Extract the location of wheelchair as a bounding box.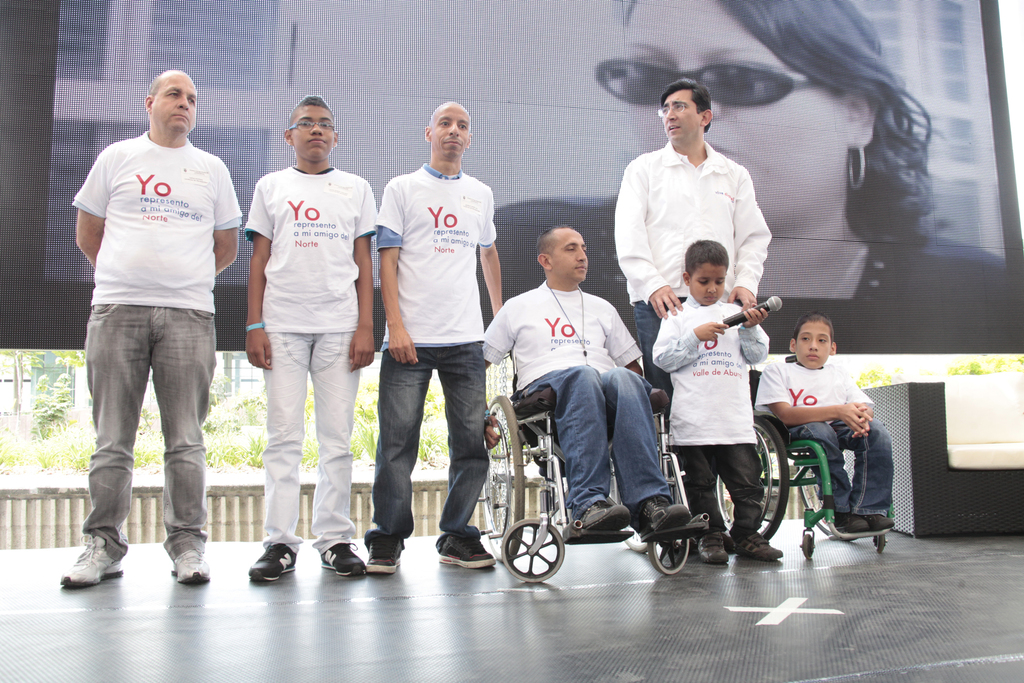
[x1=479, y1=387, x2=710, y2=571].
